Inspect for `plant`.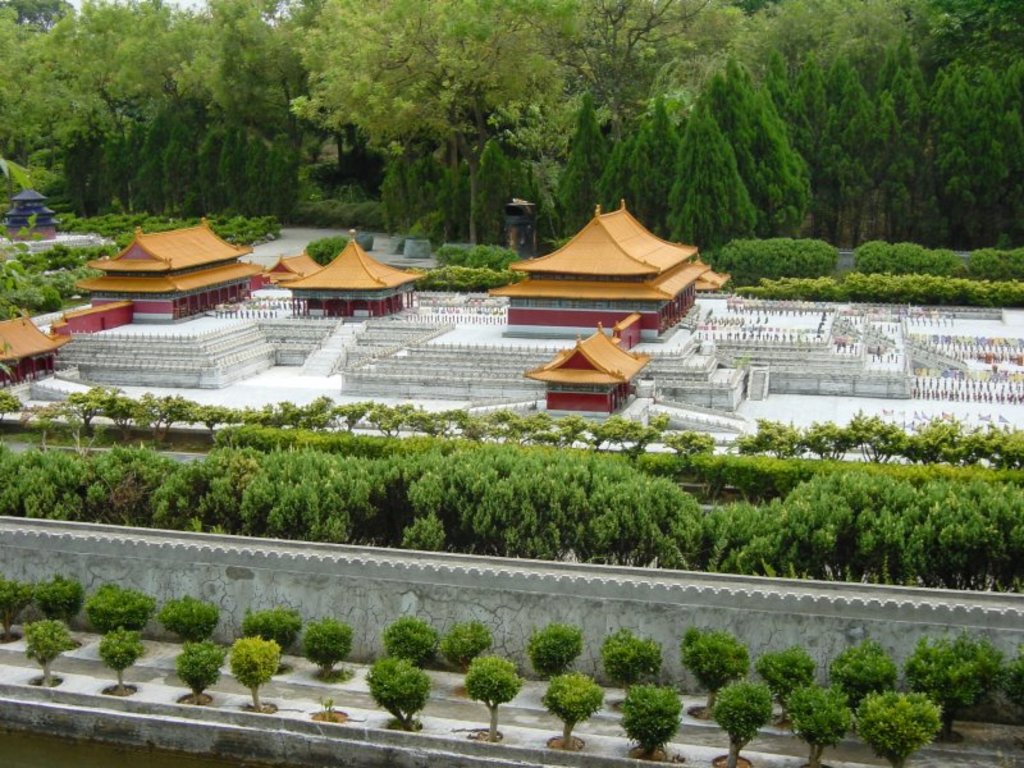
Inspection: (left=90, top=585, right=155, bottom=628).
